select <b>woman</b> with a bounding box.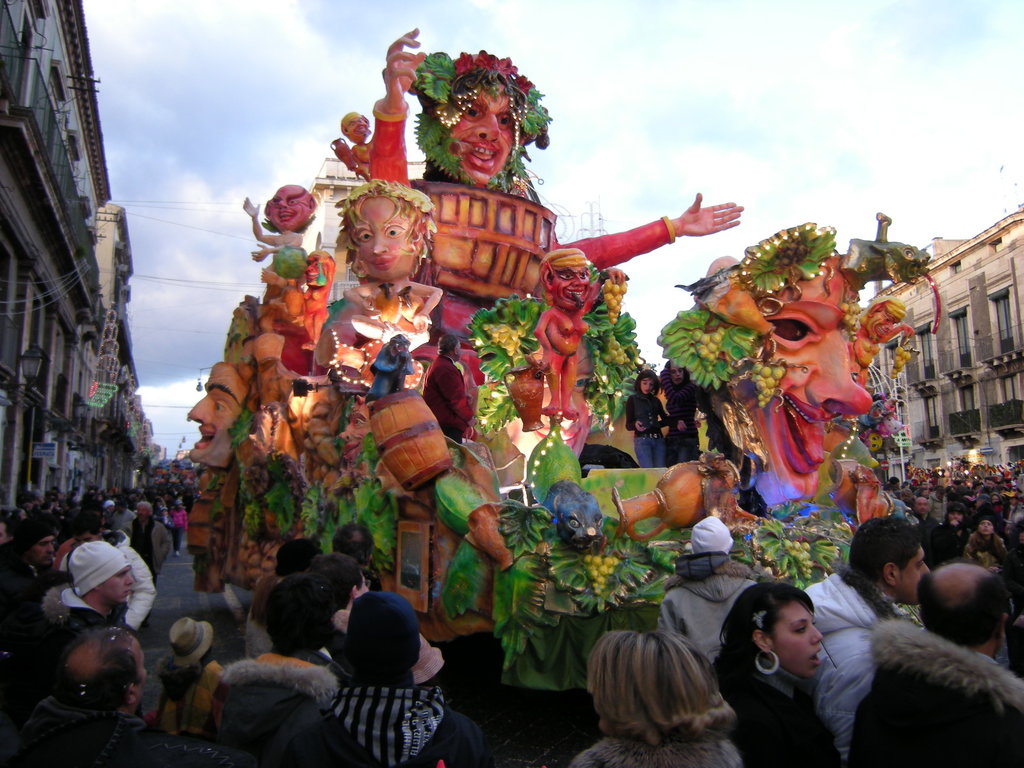
l=660, t=364, r=697, b=467.
